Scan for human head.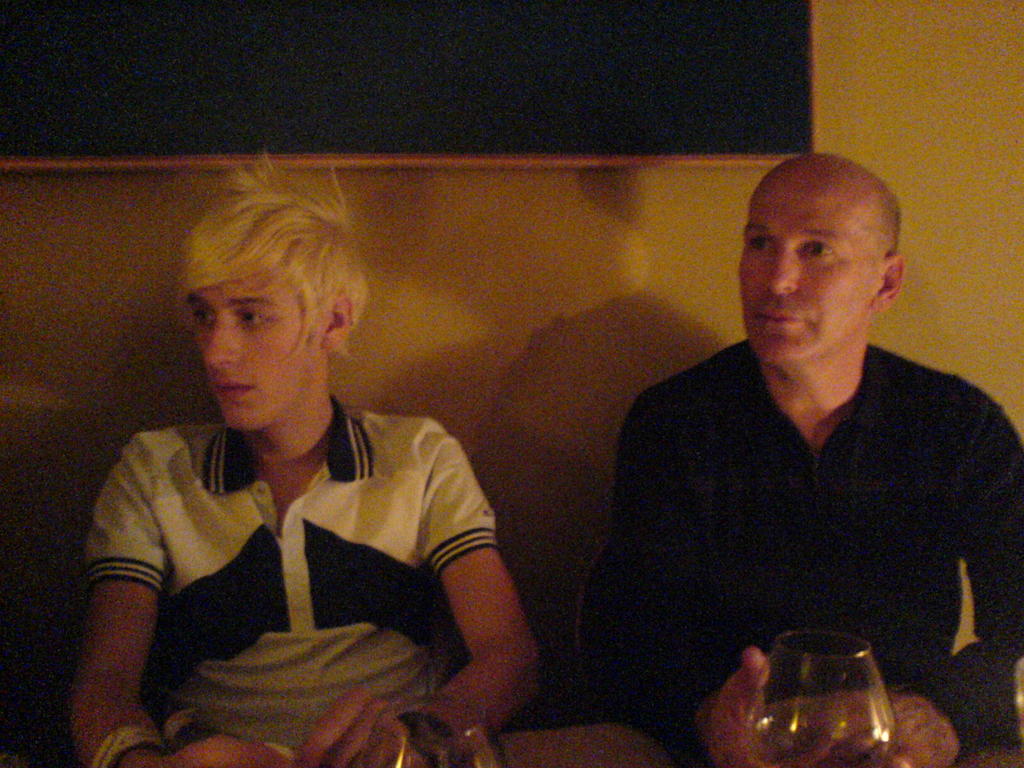
Scan result: bbox=(179, 150, 380, 435).
